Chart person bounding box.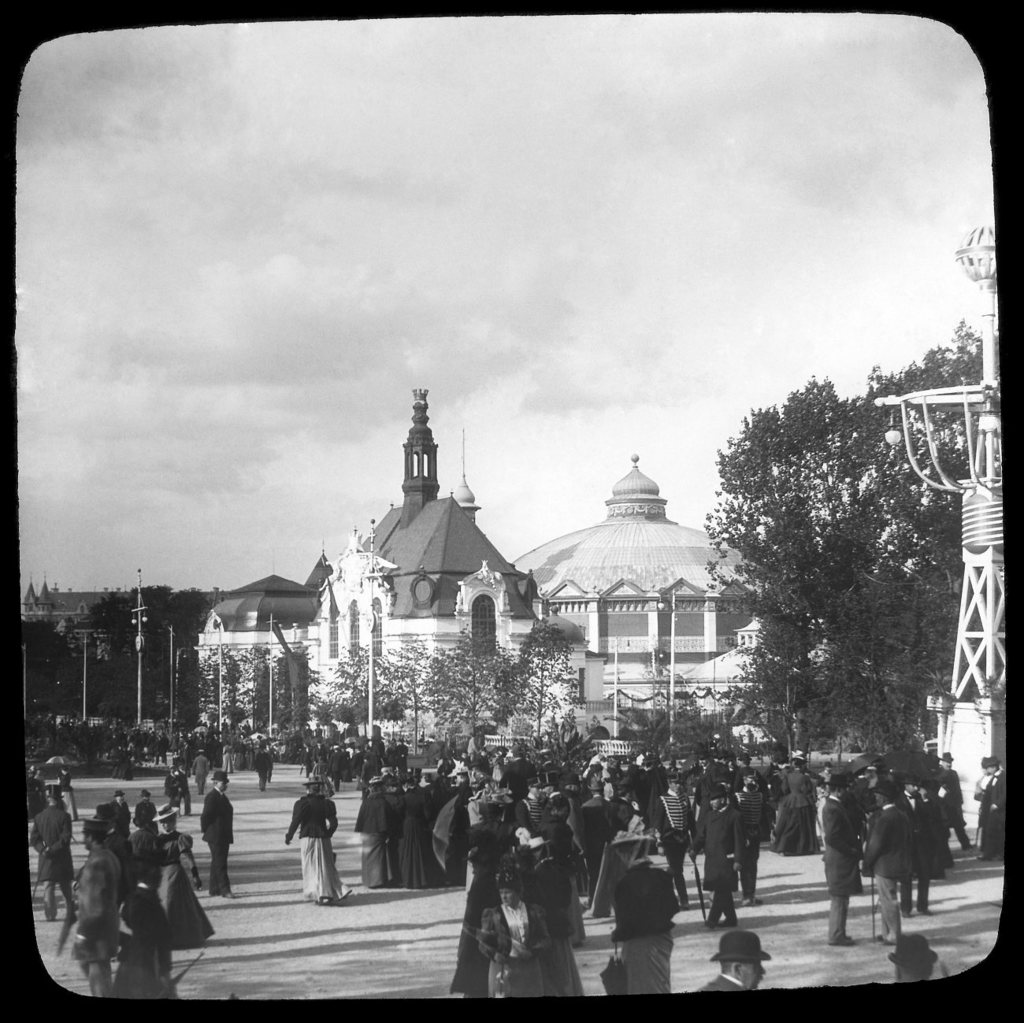
Charted: bbox(385, 775, 433, 891).
